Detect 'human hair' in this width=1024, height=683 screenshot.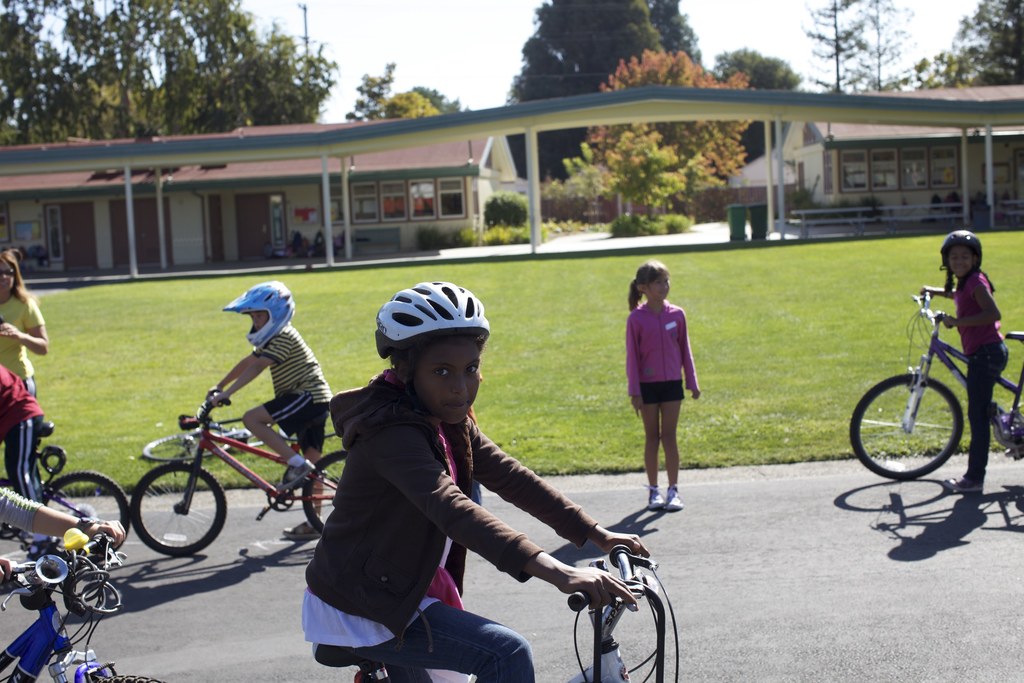
Detection: <region>388, 340, 488, 377</region>.
